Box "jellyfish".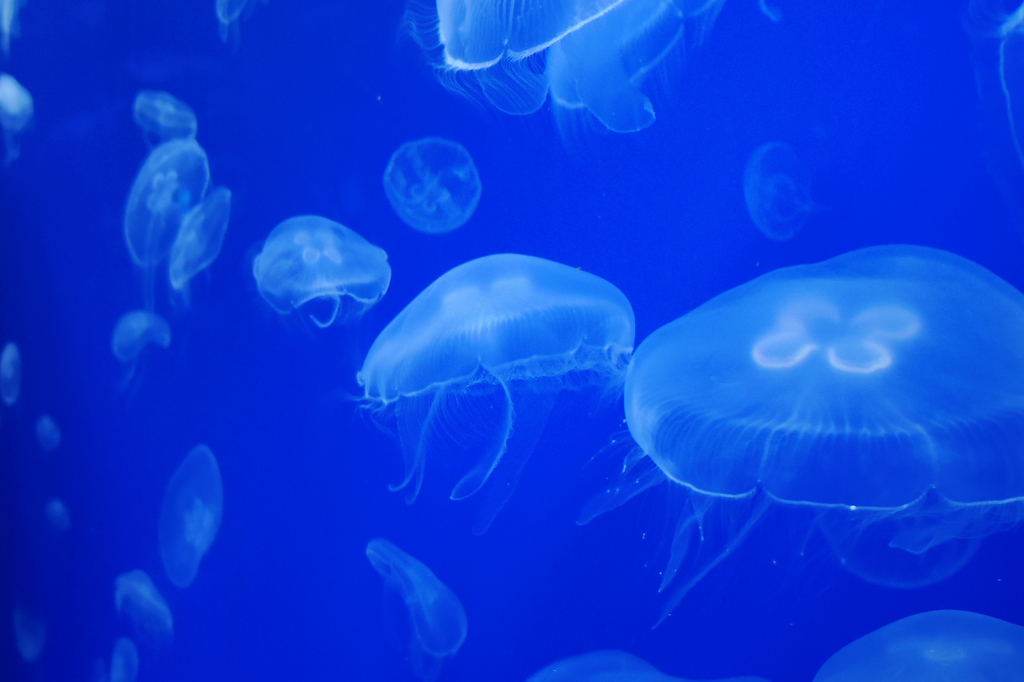
{"x1": 157, "y1": 443, "x2": 225, "y2": 592}.
